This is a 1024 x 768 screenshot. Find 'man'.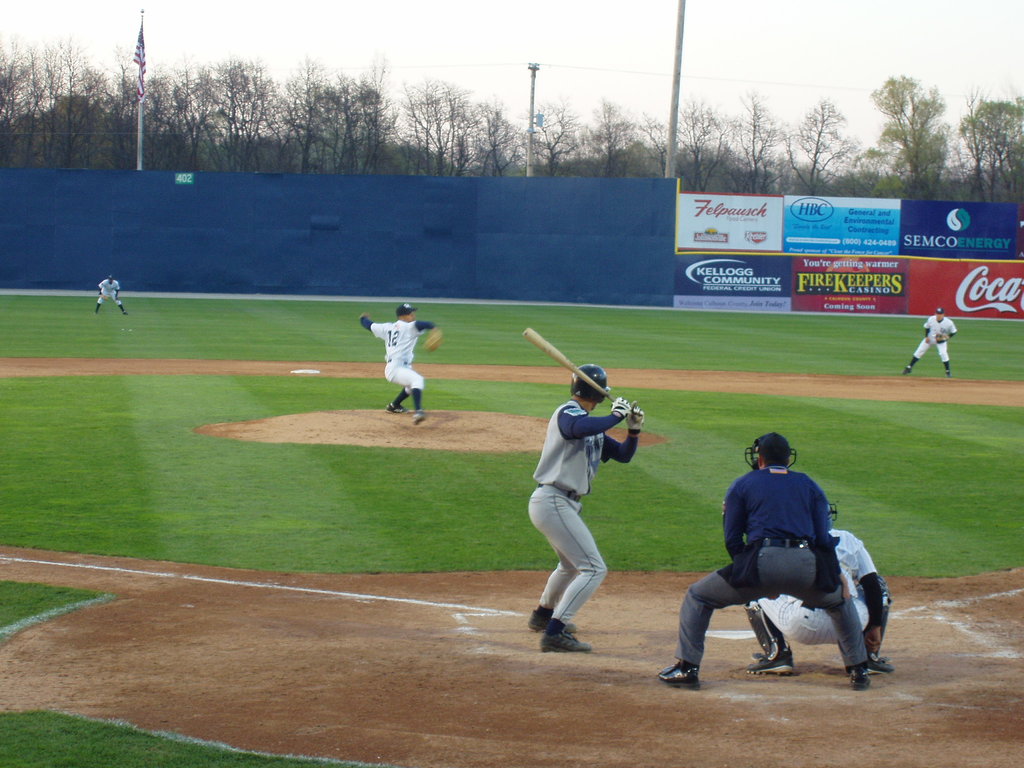
Bounding box: pyautogui.locateOnScreen(731, 525, 908, 679).
